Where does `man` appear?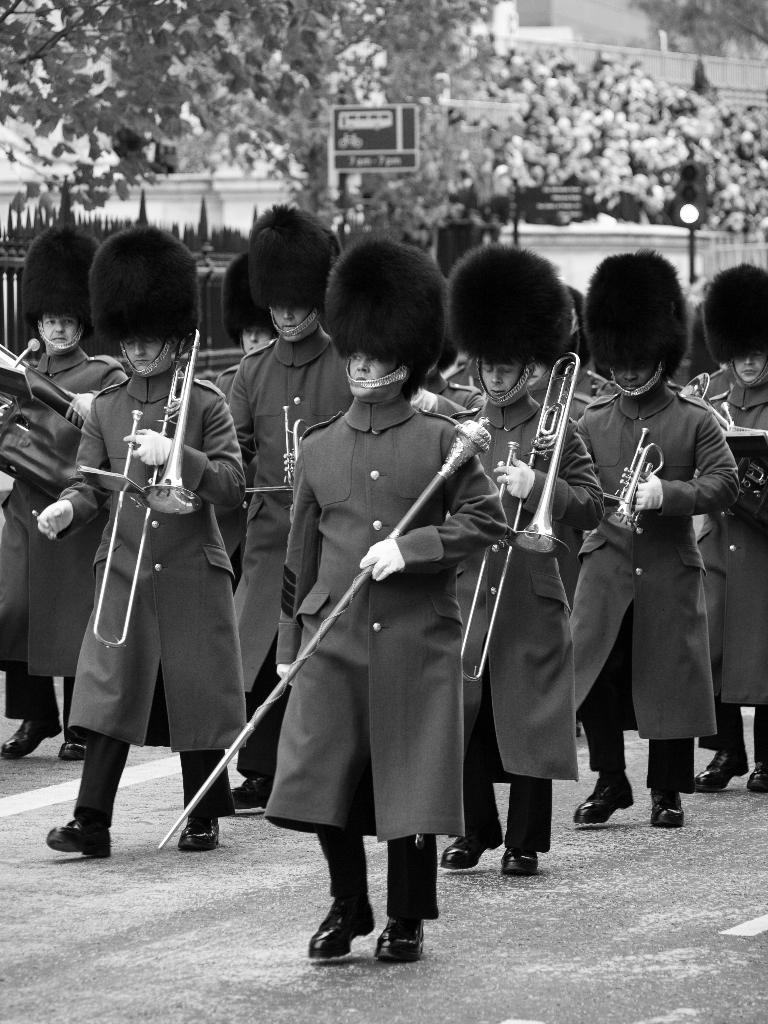
Appears at l=28, t=218, r=250, b=864.
